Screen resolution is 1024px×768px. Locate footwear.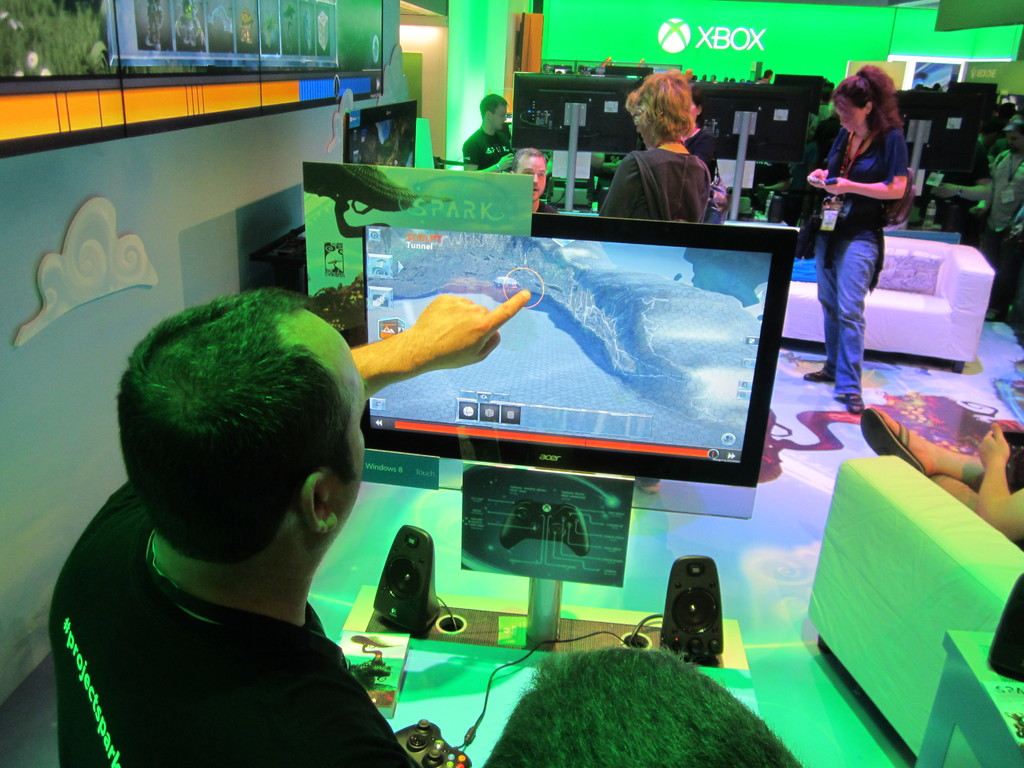
select_region(796, 367, 836, 383).
